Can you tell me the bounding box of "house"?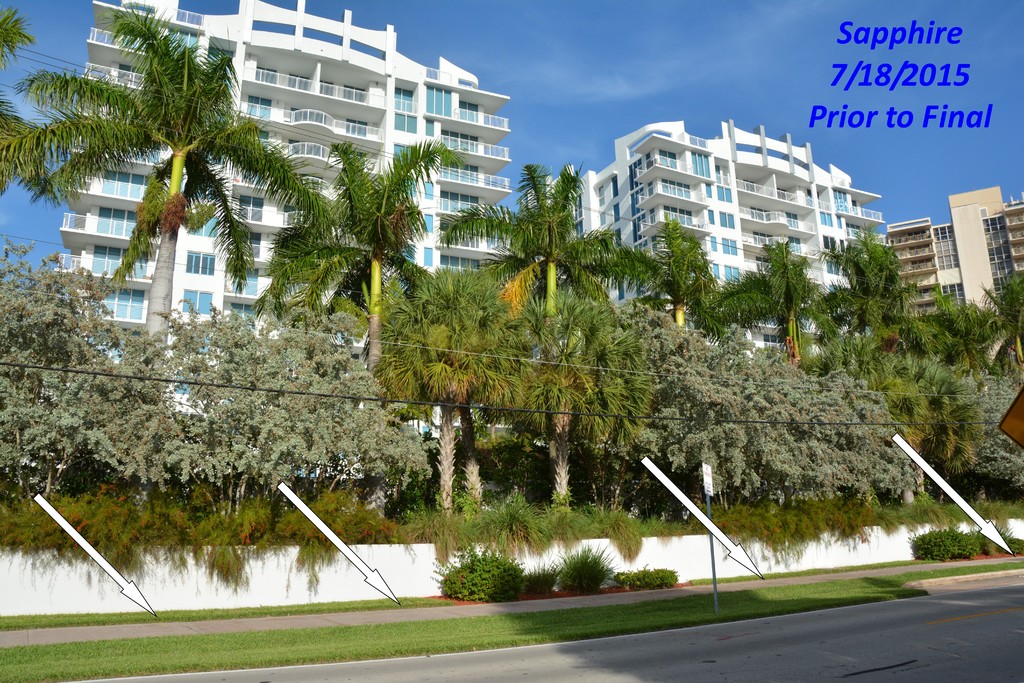
crop(948, 183, 1020, 319).
